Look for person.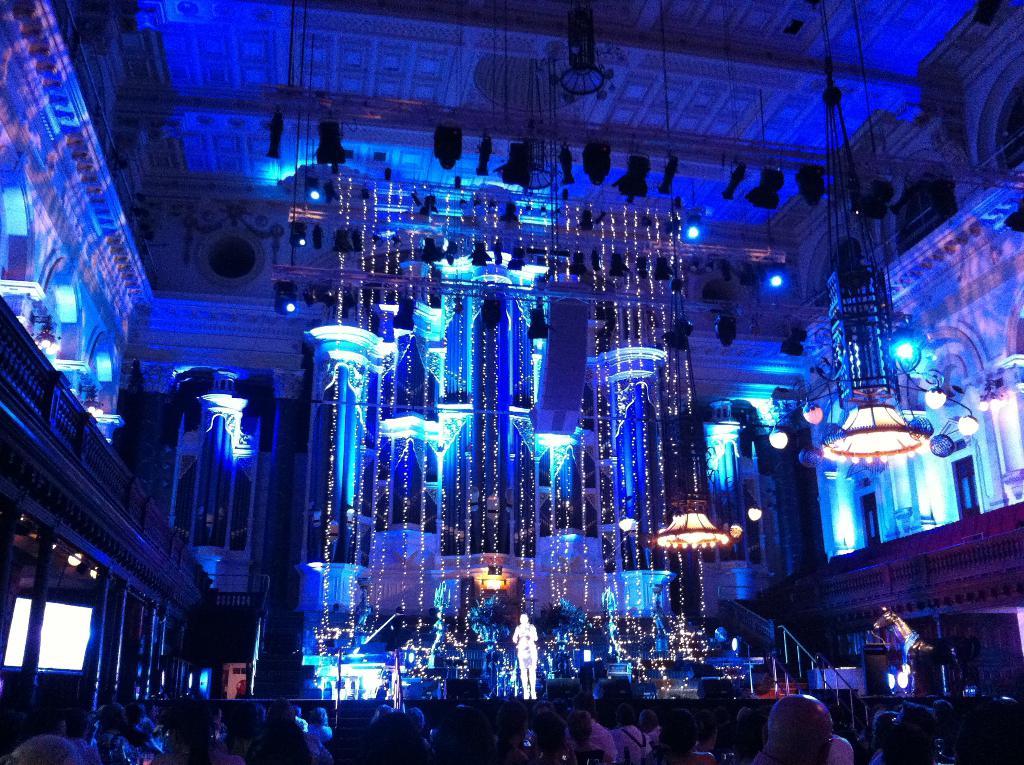
Found: {"left": 512, "top": 613, "right": 540, "bottom": 697}.
